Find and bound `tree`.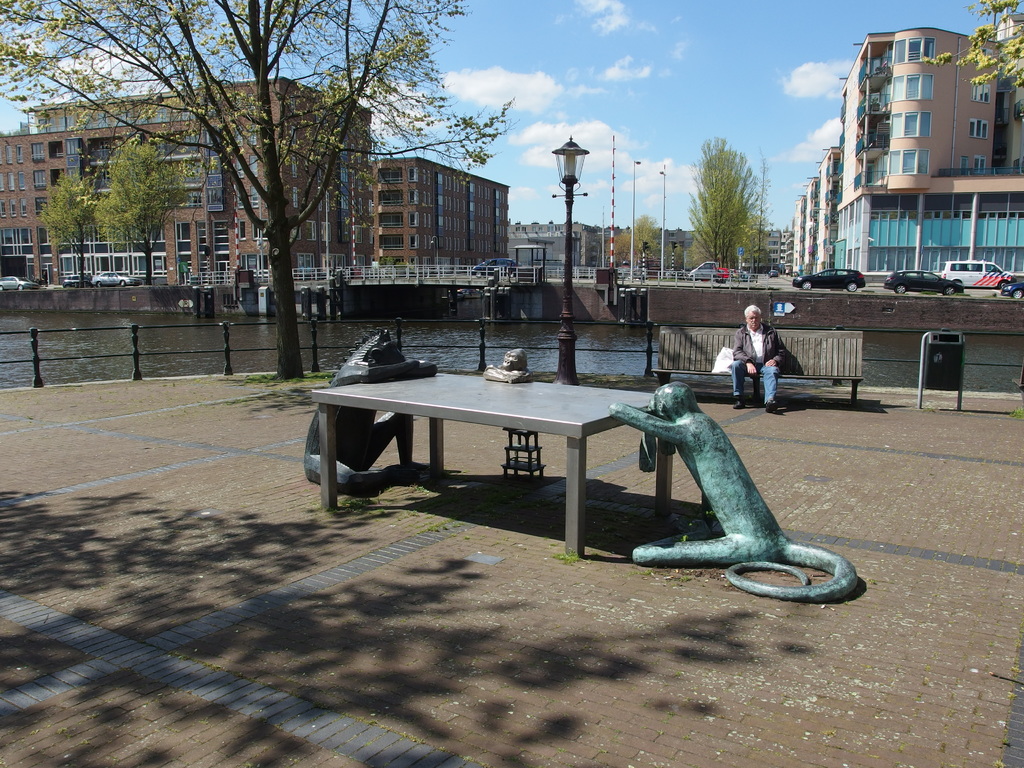
Bound: 605,213,675,274.
